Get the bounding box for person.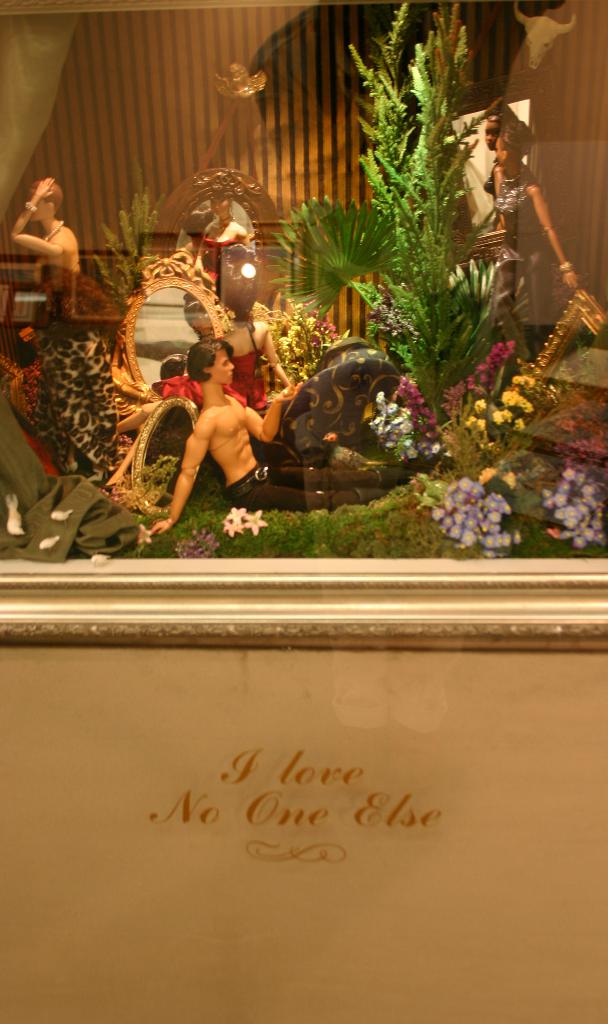
<region>11, 173, 84, 309</region>.
